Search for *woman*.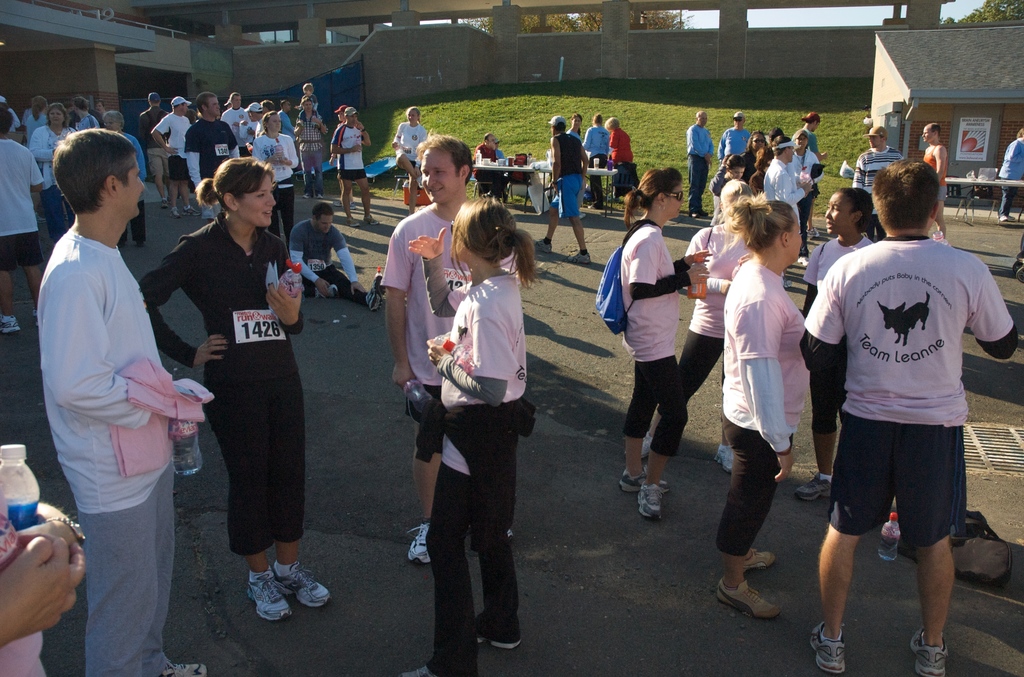
Found at (x1=579, y1=175, x2=700, y2=497).
